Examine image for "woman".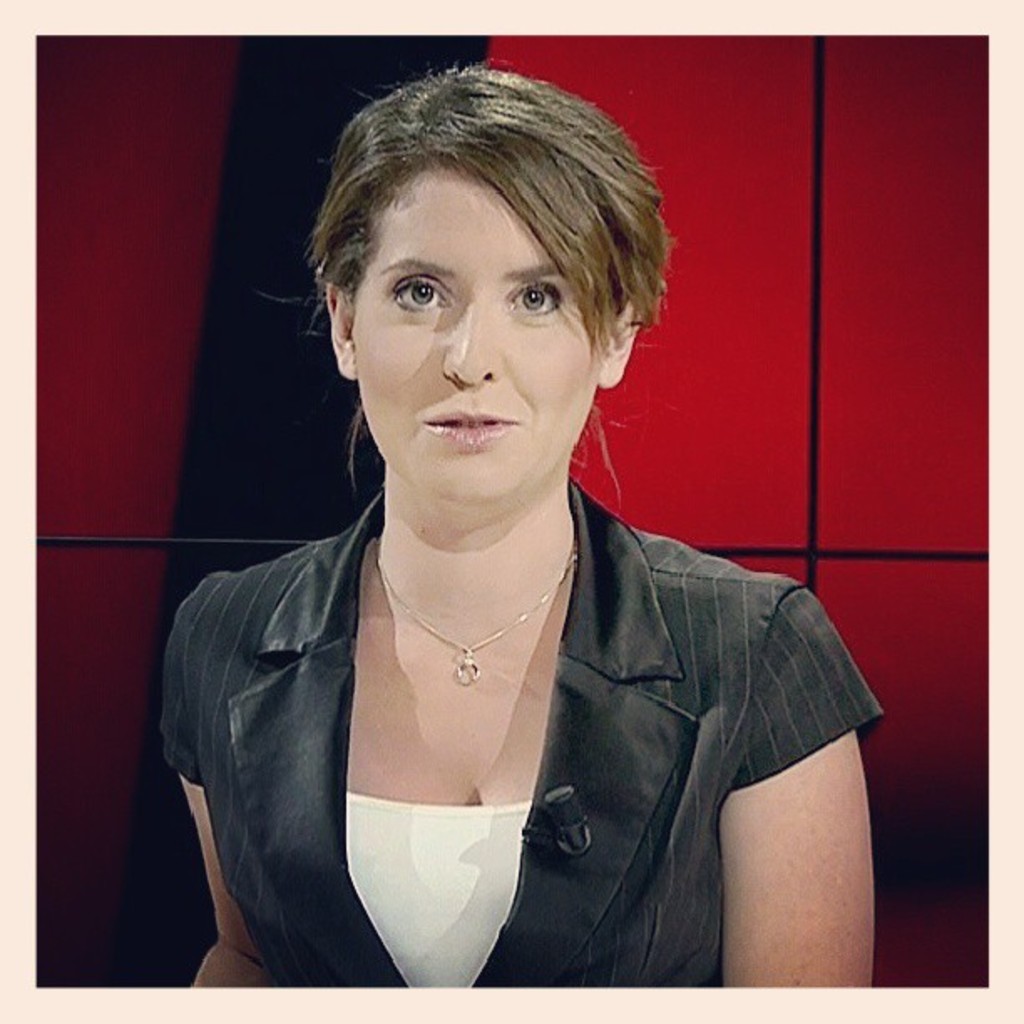
Examination result: [136,60,858,1002].
